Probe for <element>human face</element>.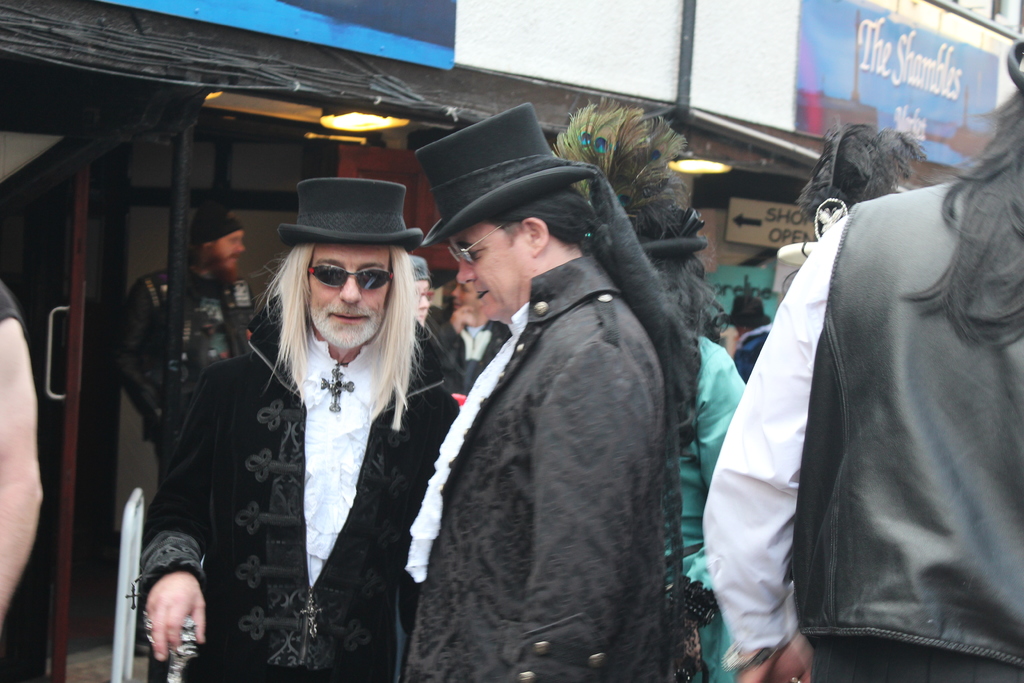
Probe result: bbox=(457, 215, 521, 320).
